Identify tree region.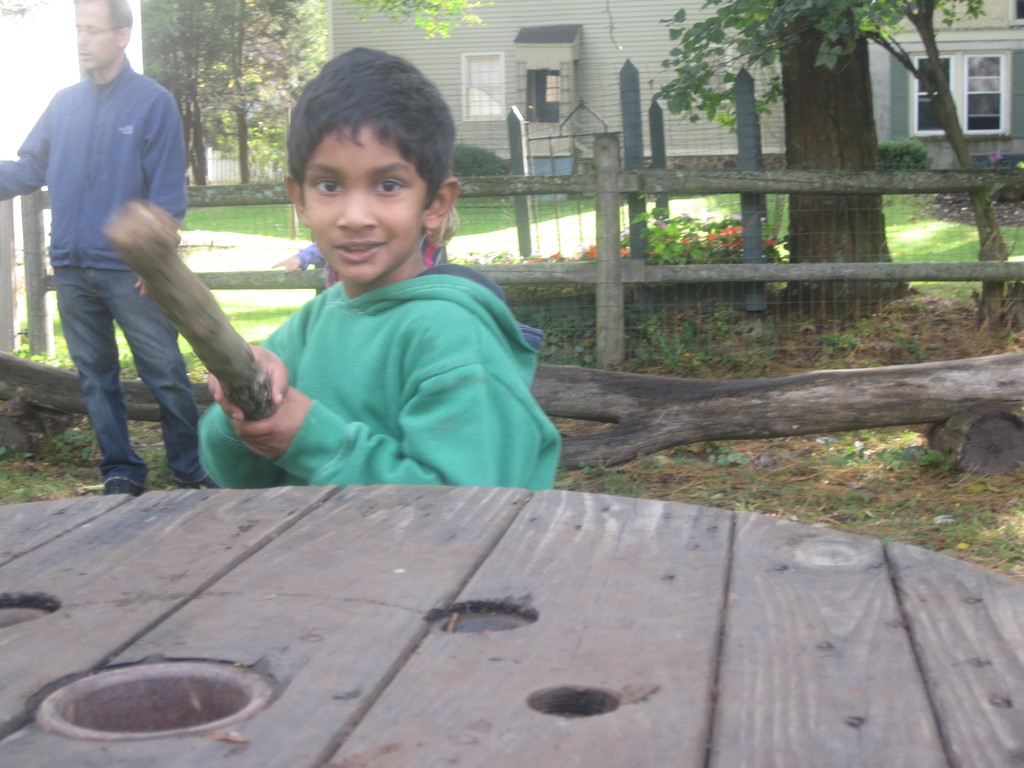
Region: <box>669,0,980,324</box>.
